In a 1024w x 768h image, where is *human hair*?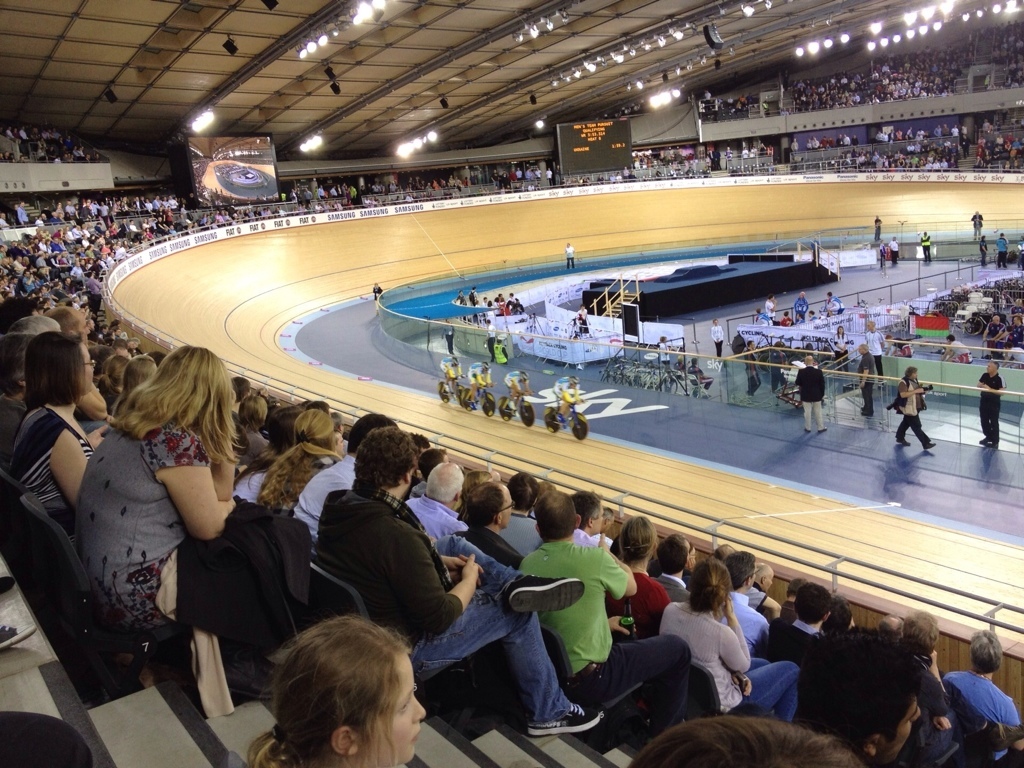
box(8, 313, 58, 343).
